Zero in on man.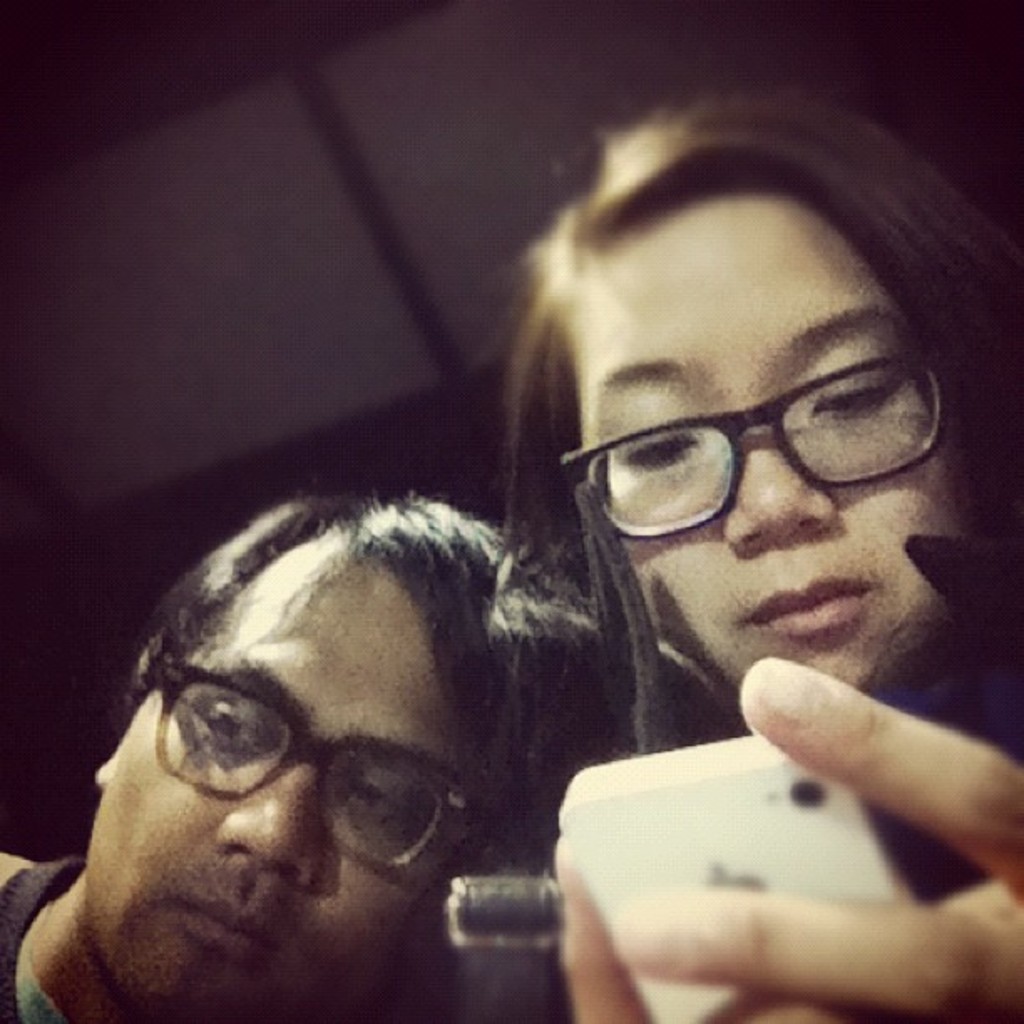
Zeroed in: rect(23, 450, 562, 1019).
